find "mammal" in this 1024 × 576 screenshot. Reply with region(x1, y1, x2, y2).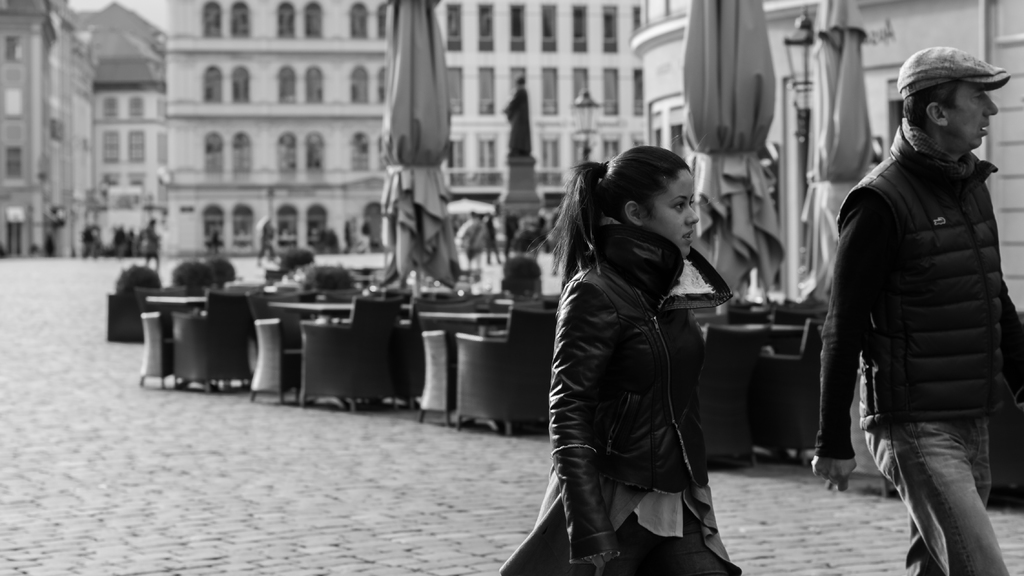
region(498, 141, 744, 575).
